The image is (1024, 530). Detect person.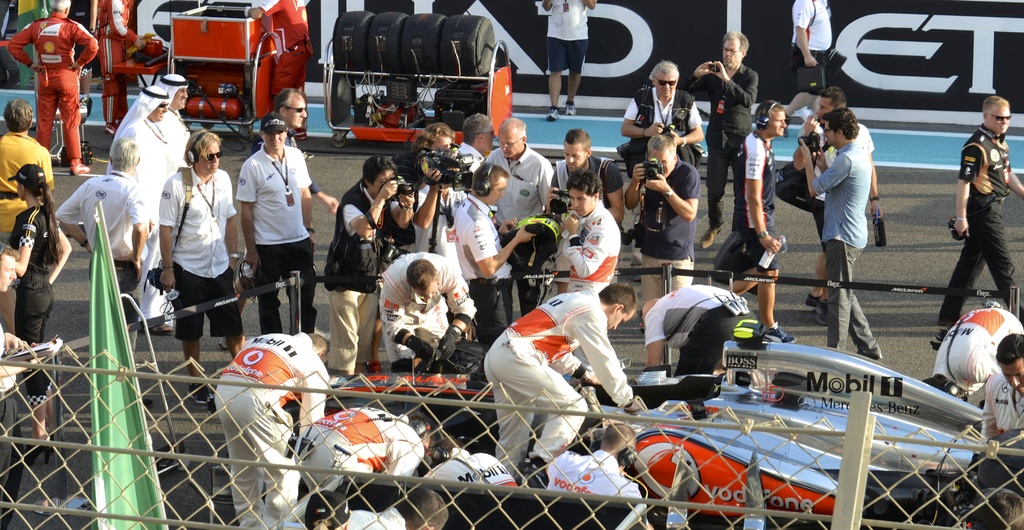
Detection: pyautogui.locateOnScreen(296, 412, 431, 492).
